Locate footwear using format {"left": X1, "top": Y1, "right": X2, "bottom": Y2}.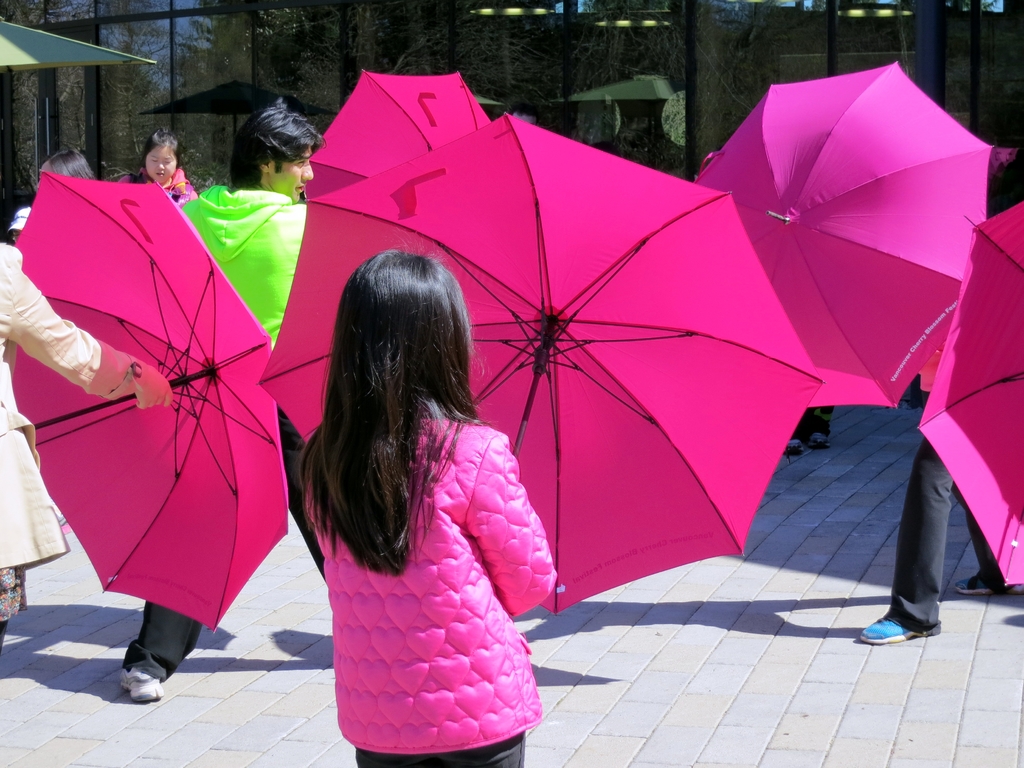
{"left": 118, "top": 663, "right": 168, "bottom": 700}.
